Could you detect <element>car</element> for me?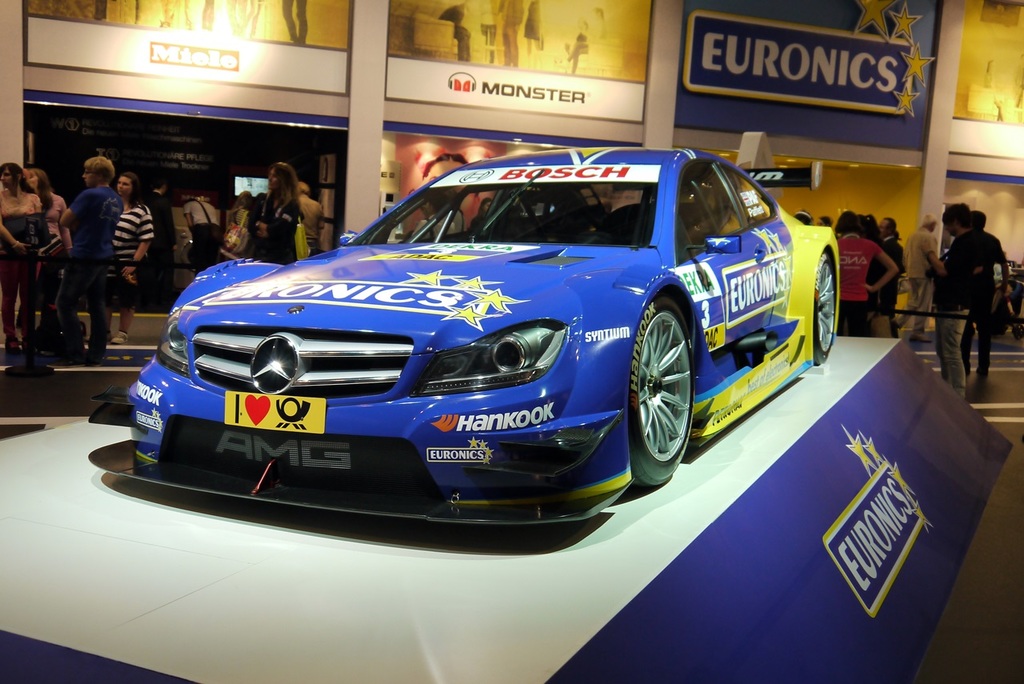
Detection result: 86,143,839,526.
